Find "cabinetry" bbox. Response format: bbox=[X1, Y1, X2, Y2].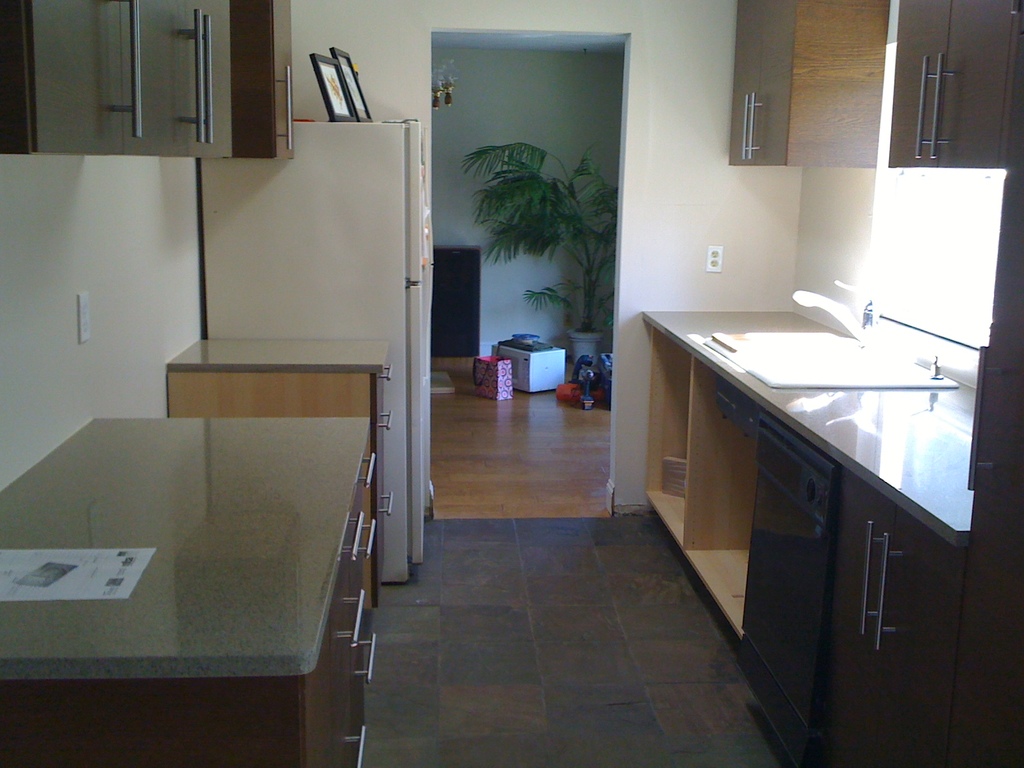
bbox=[264, 0, 296, 156].
